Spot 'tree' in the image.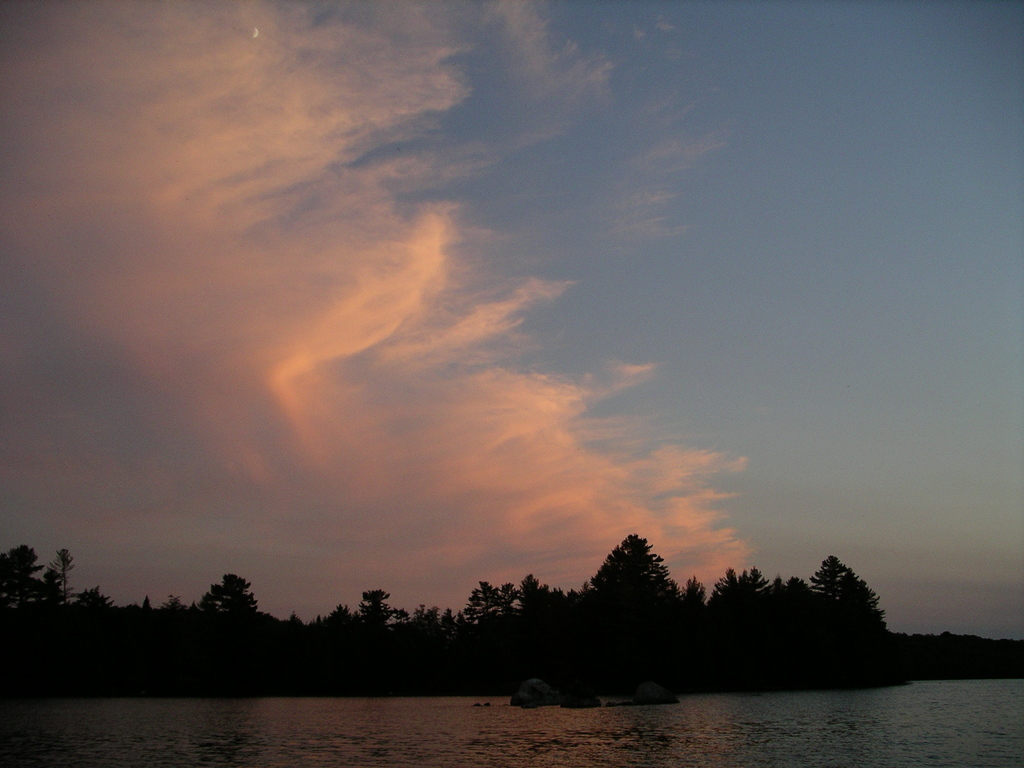
'tree' found at (678,577,704,626).
